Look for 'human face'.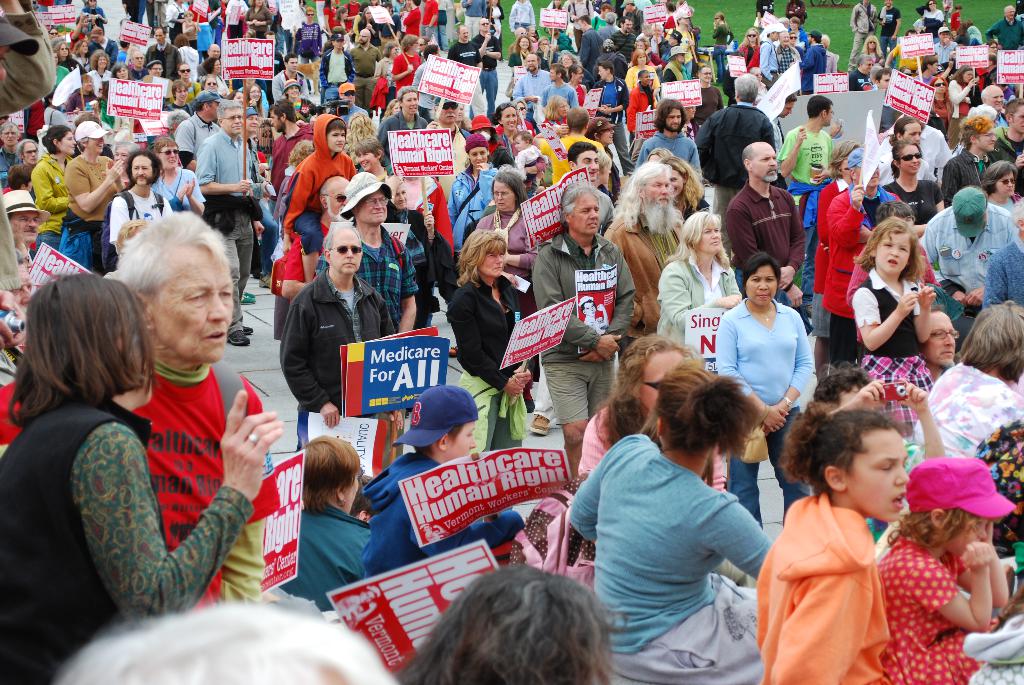
Found: x1=957, y1=516, x2=987, y2=555.
